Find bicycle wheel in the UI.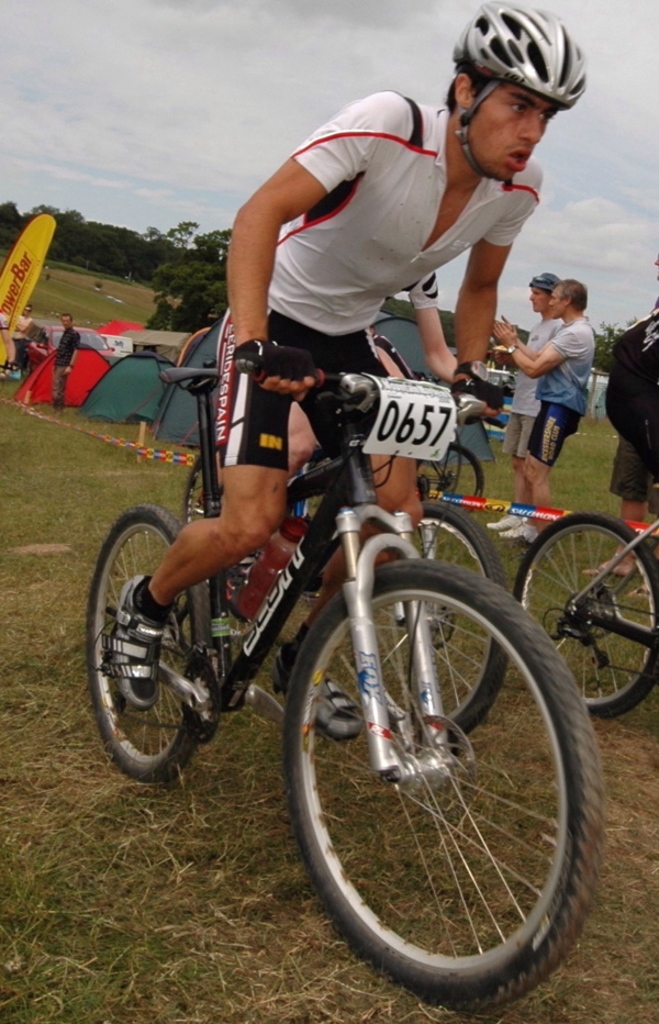
UI element at (x1=412, y1=436, x2=482, y2=510).
